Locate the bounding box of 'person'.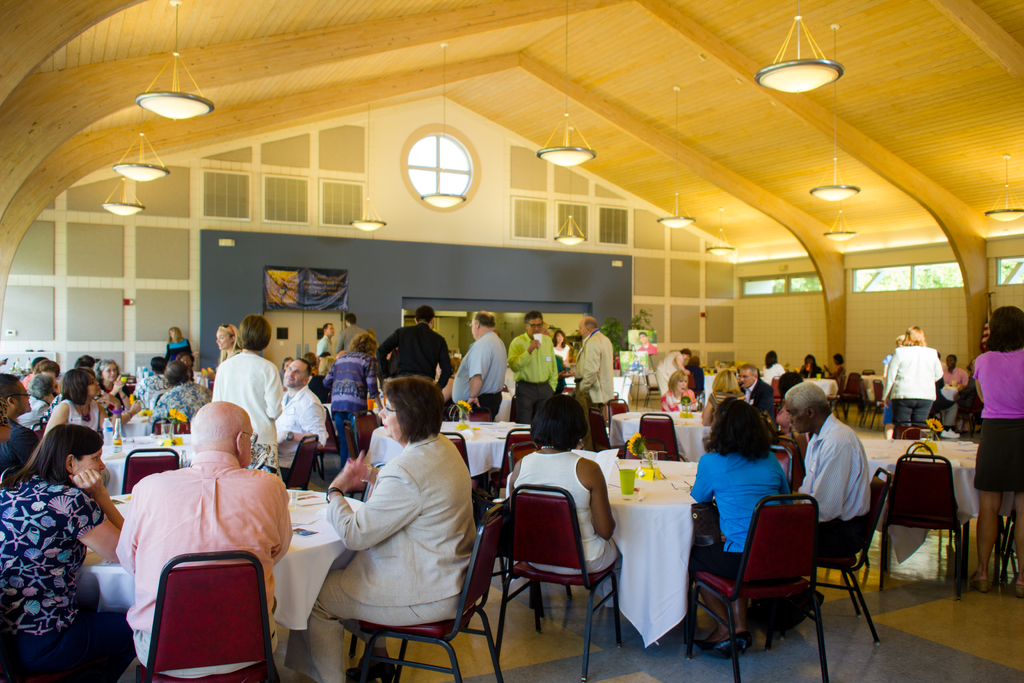
Bounding box: (left=145, top=358, right=202, bottom=428).
